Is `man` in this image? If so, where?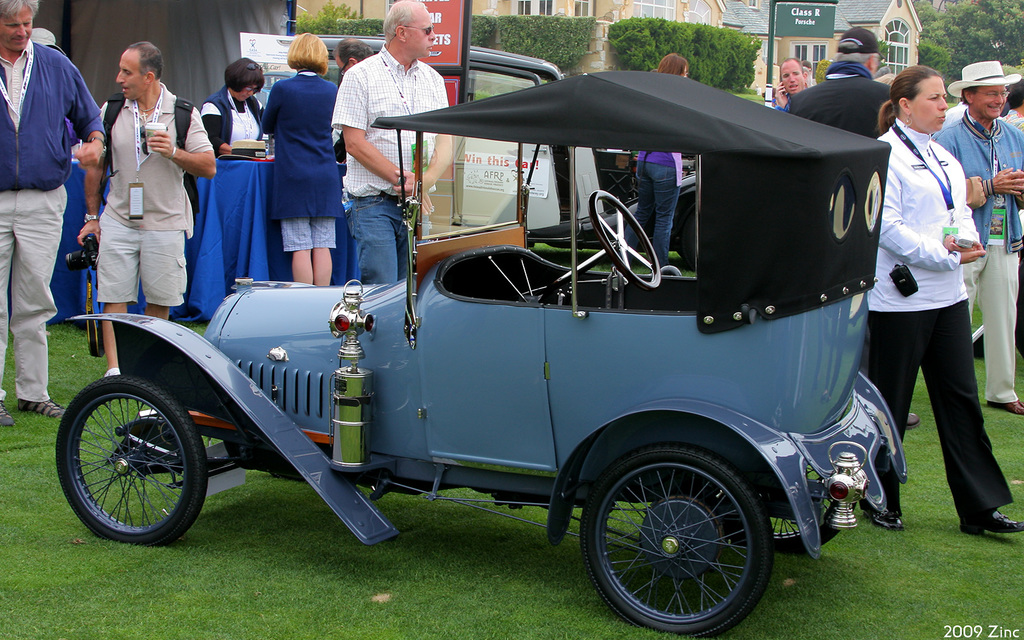
Yes, at left=933, top=61, right=1023, bottom=416.
